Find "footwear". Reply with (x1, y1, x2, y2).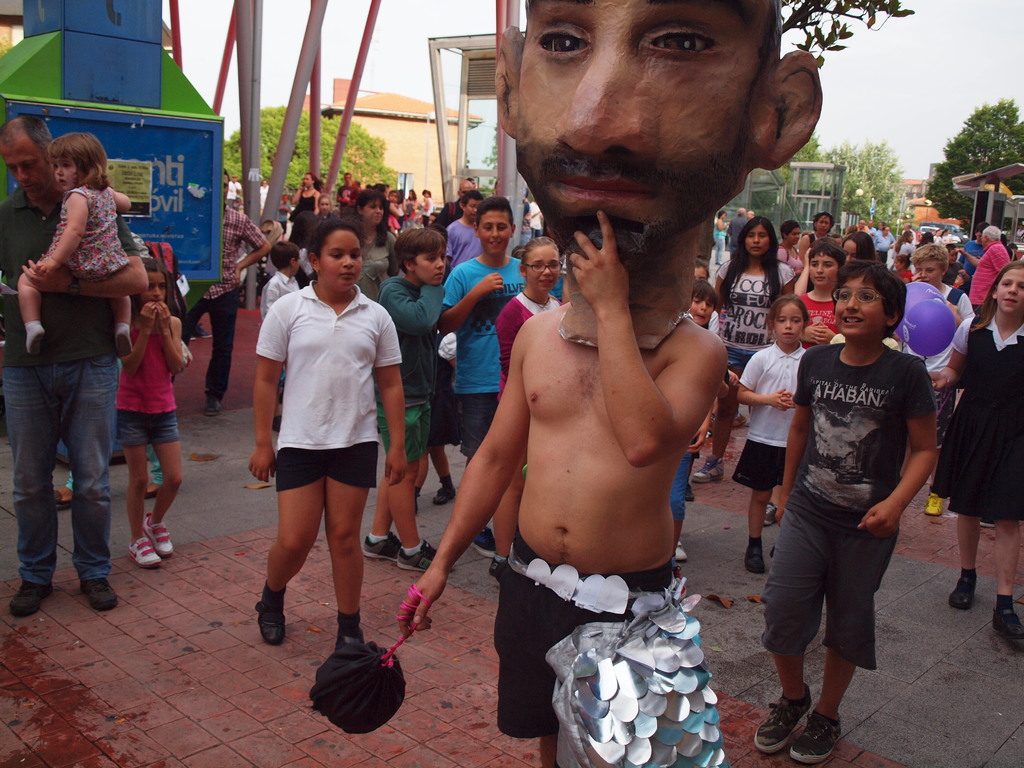
(764, 502, 774, 526).
